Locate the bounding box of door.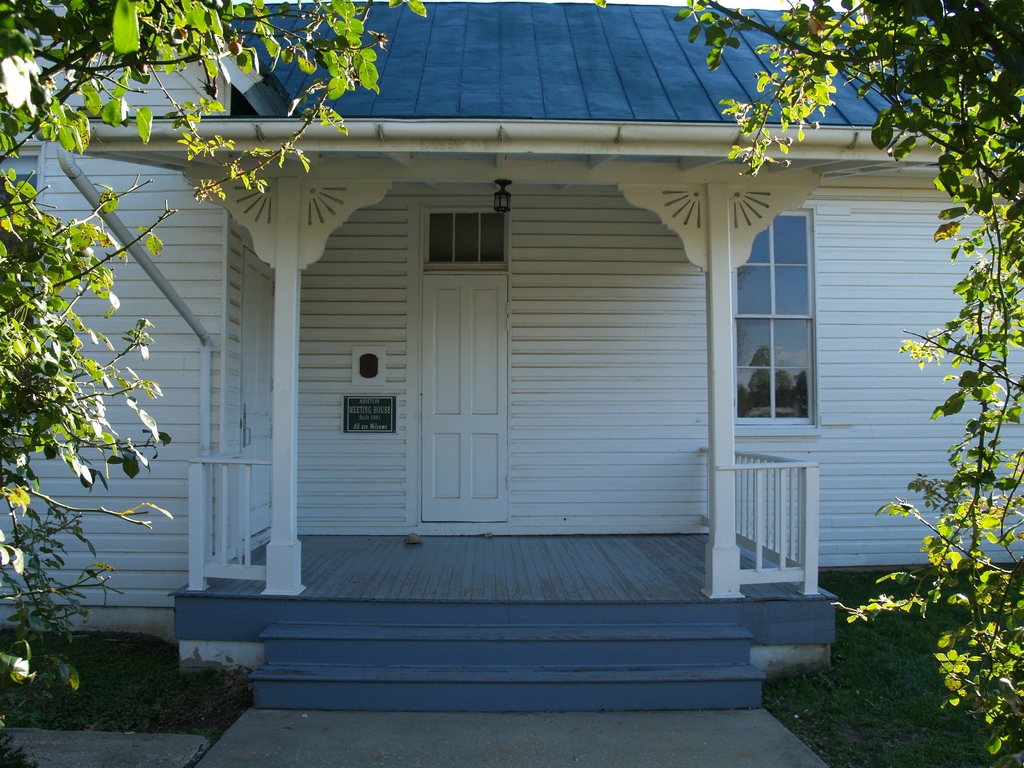
Bounding box: [left=425, top=275, right=510, bottom=524].
